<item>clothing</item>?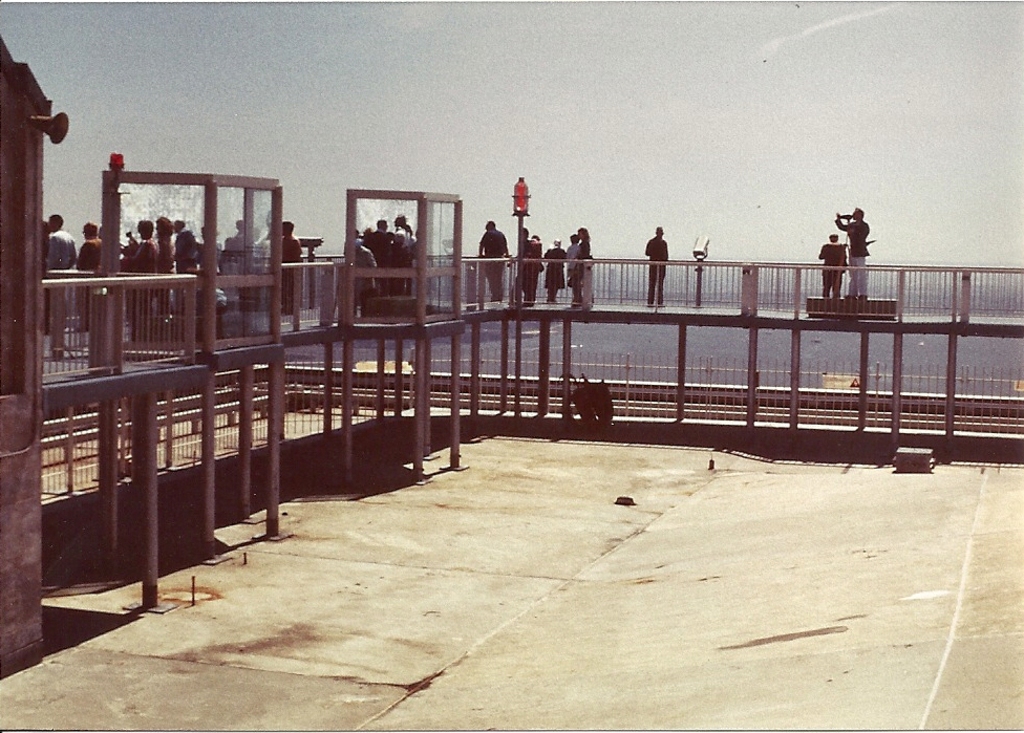
<bbox>524, 239, 543, 303</bbox>
